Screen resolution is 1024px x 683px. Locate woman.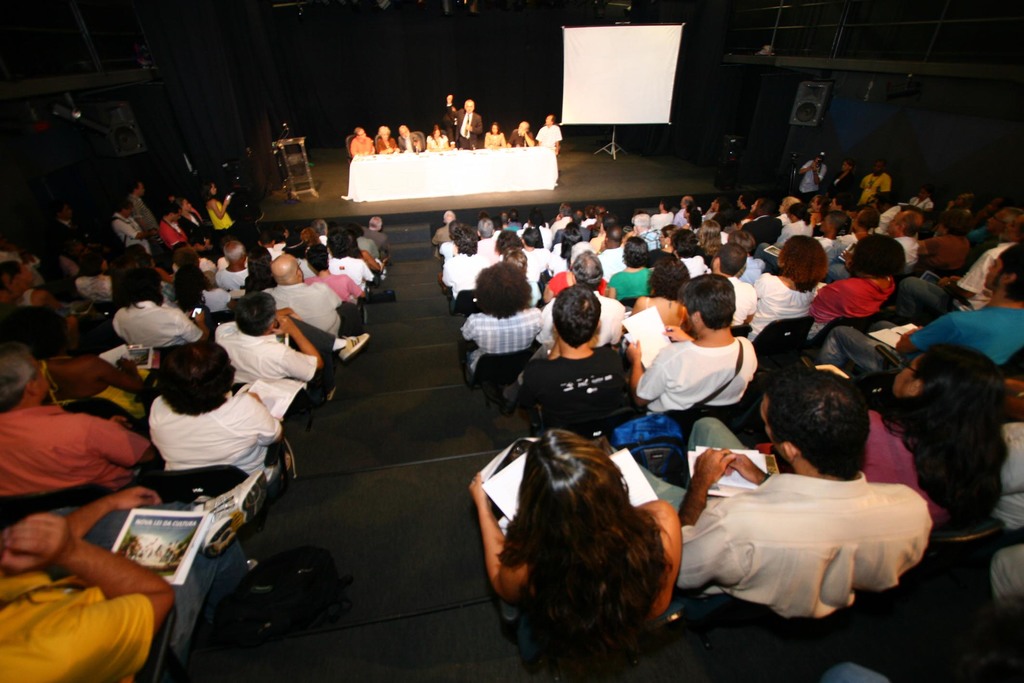
x1=632, y1=258, x2=689, y2=331.
